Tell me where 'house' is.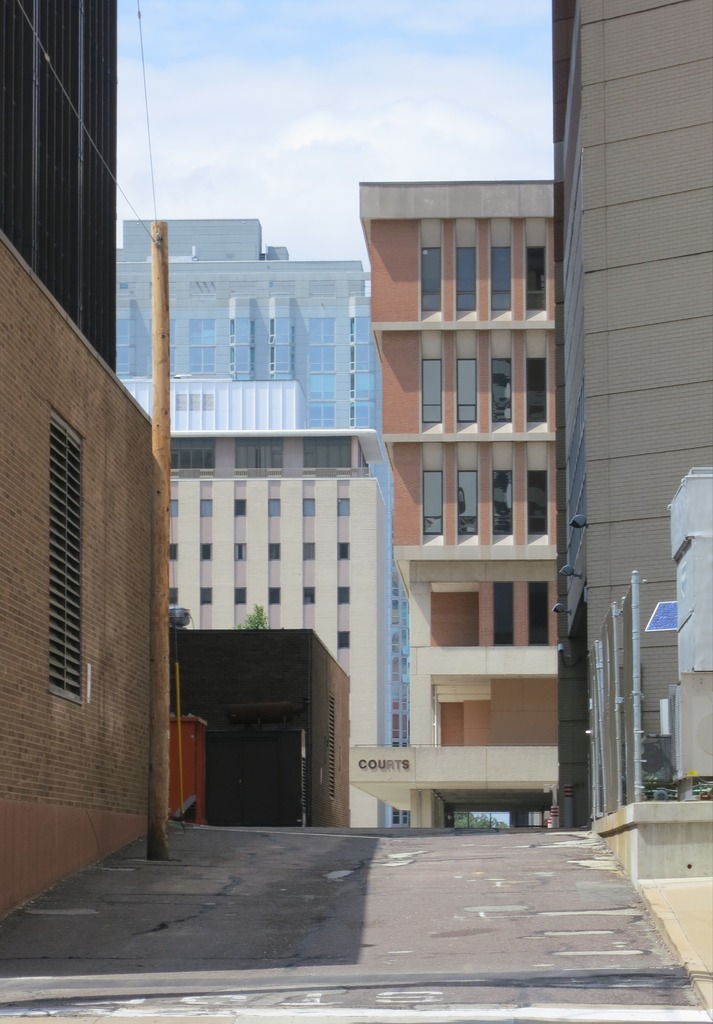
'house' is at box=[349, 299, 385, 461].
